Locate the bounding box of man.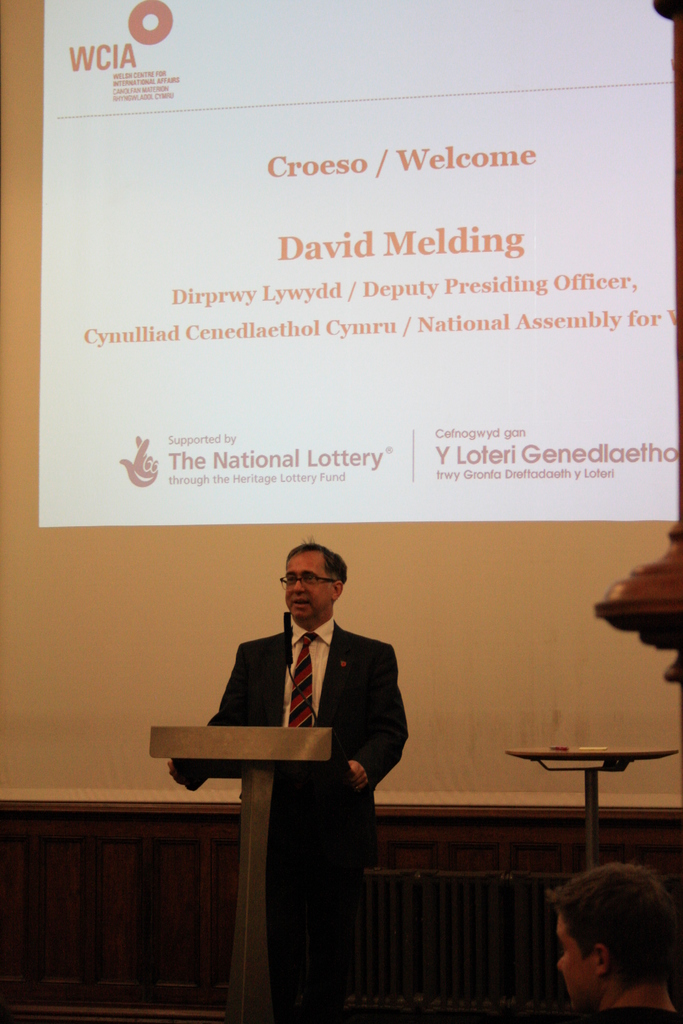
Bounding box: (545,865,682,1023).
